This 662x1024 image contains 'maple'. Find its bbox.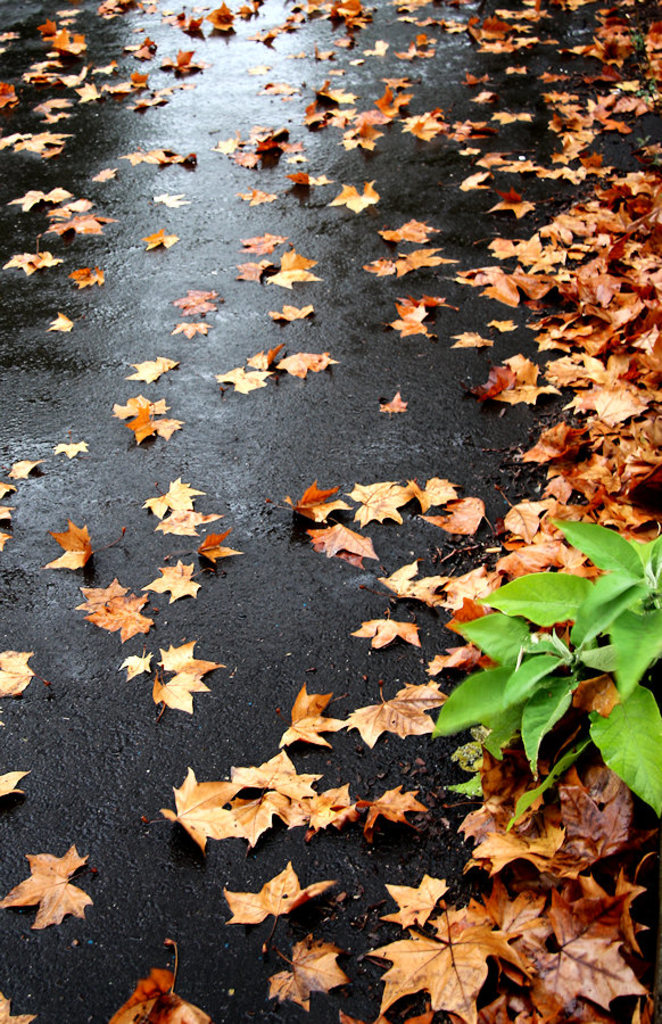
(282,339,347,387).
